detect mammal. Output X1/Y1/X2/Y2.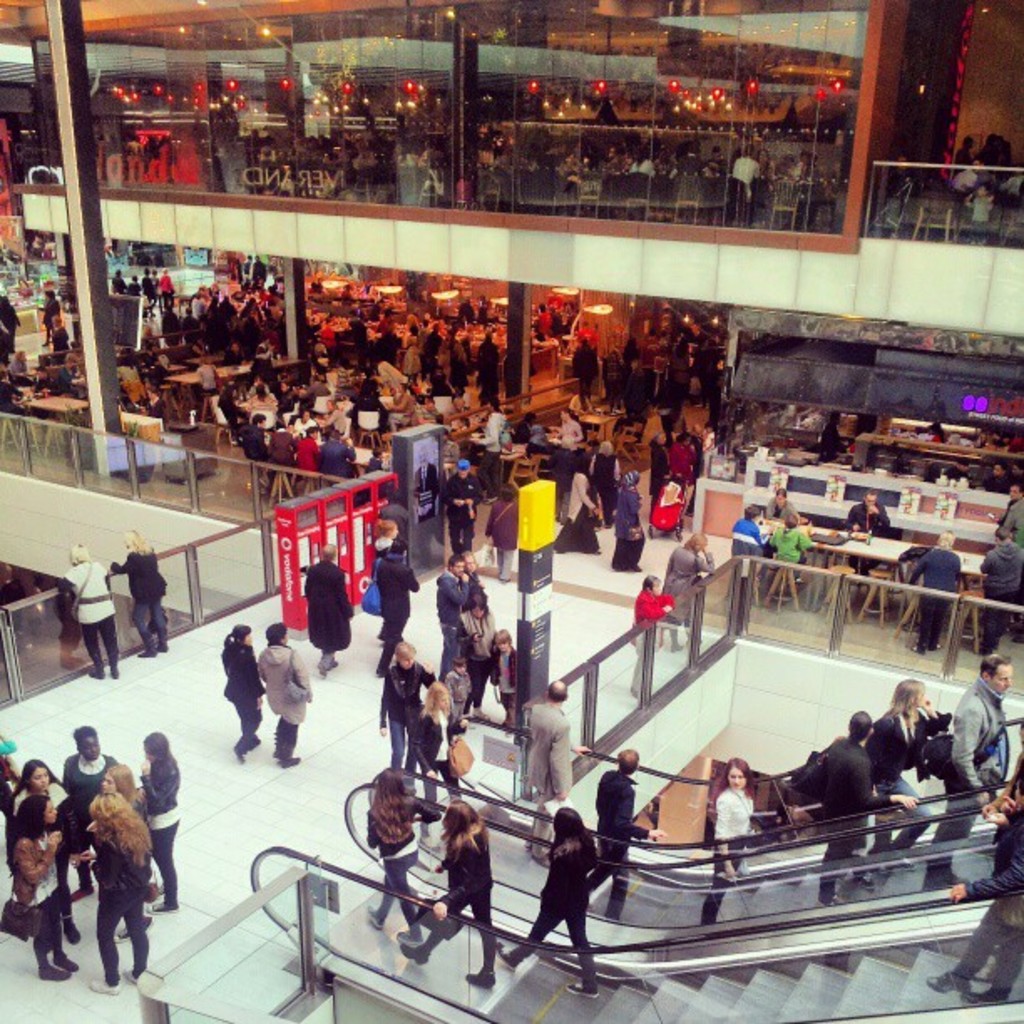
445/457/475/567.
